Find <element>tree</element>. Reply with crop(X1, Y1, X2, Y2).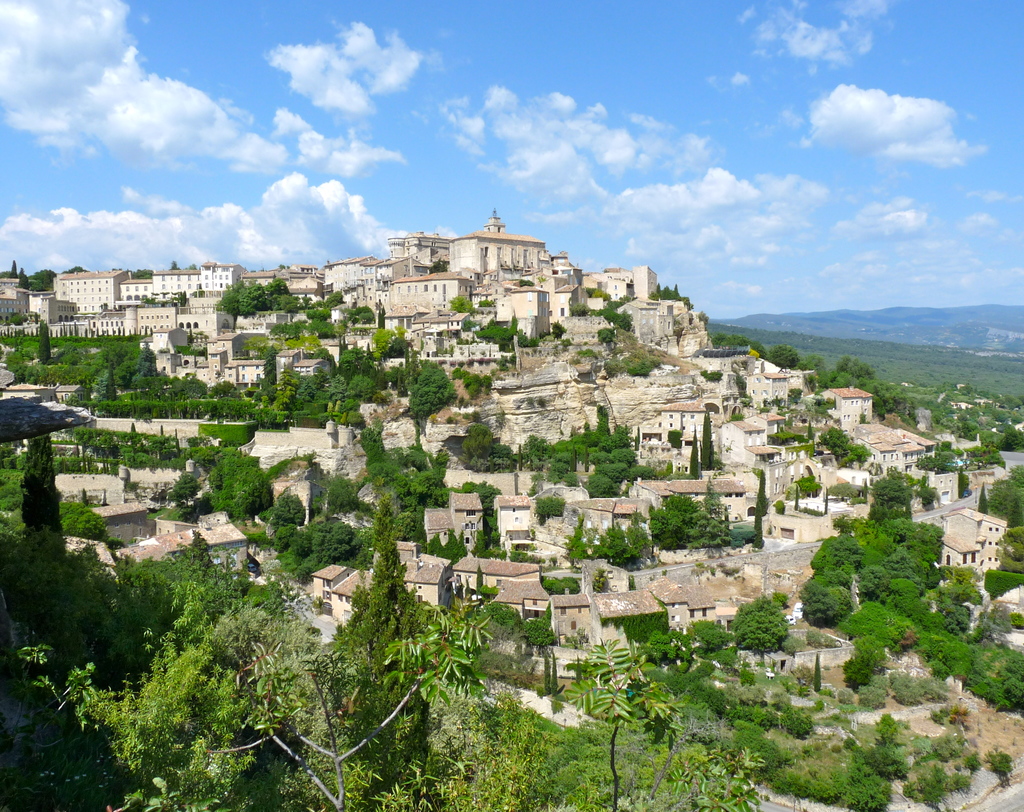
crop(454, 480, 503, 558).
